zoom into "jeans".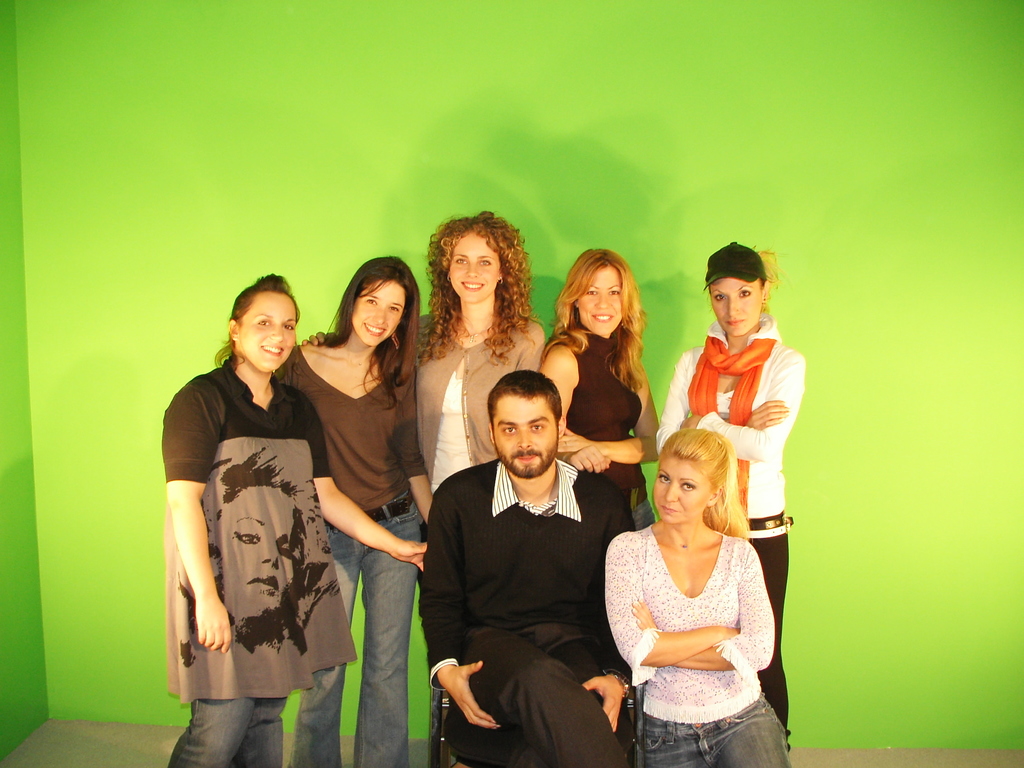
Zoom target: l=326, t=518, r=418, b=761.
